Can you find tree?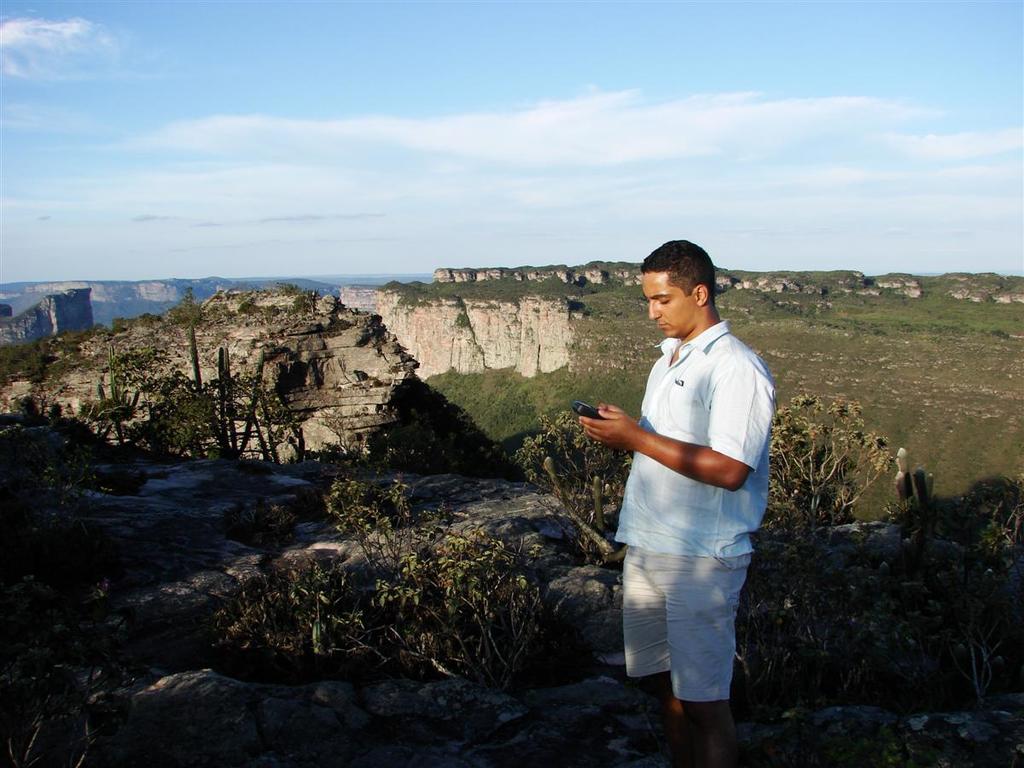
Yes, bounding box: locate(288, 294, 311, 316).
